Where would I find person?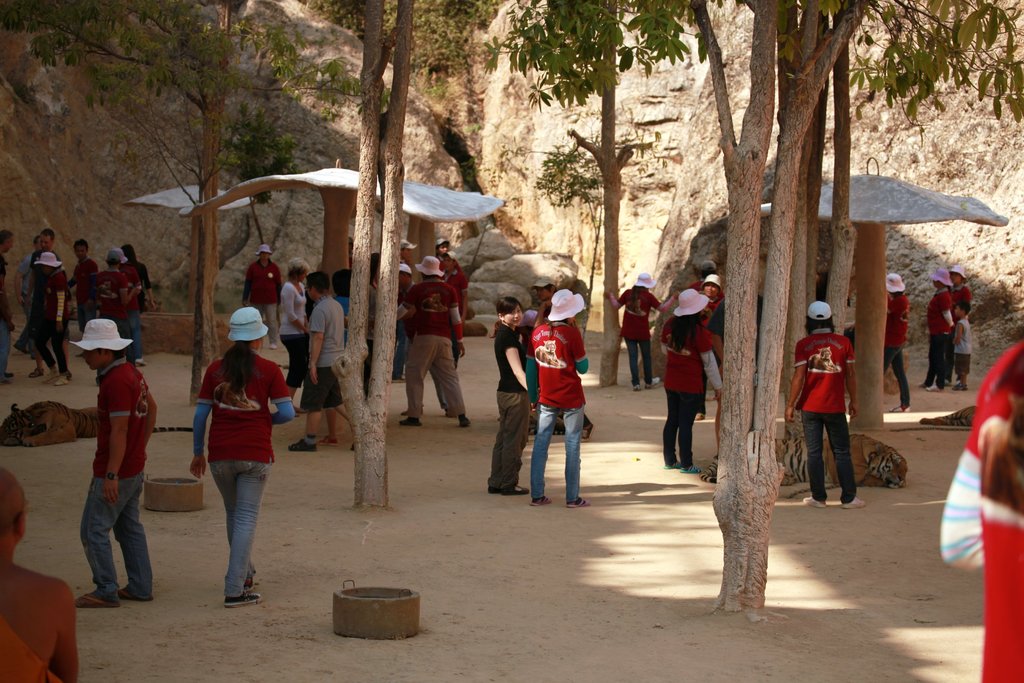
At (799,304,873,517).
